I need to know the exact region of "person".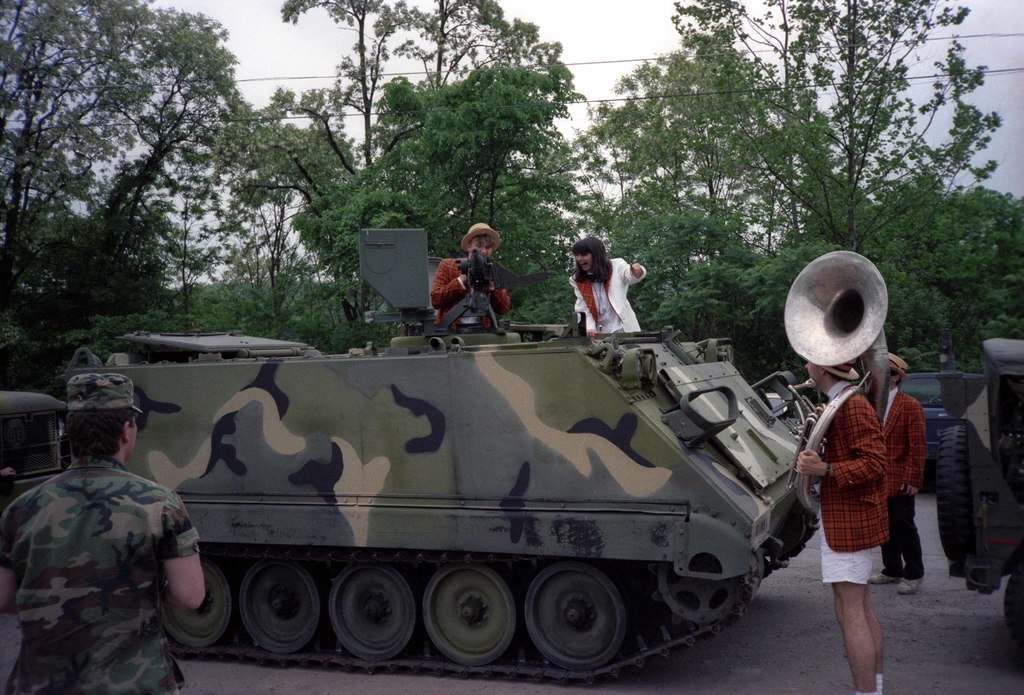
Region: bbox(444, 233, 511, 344).
